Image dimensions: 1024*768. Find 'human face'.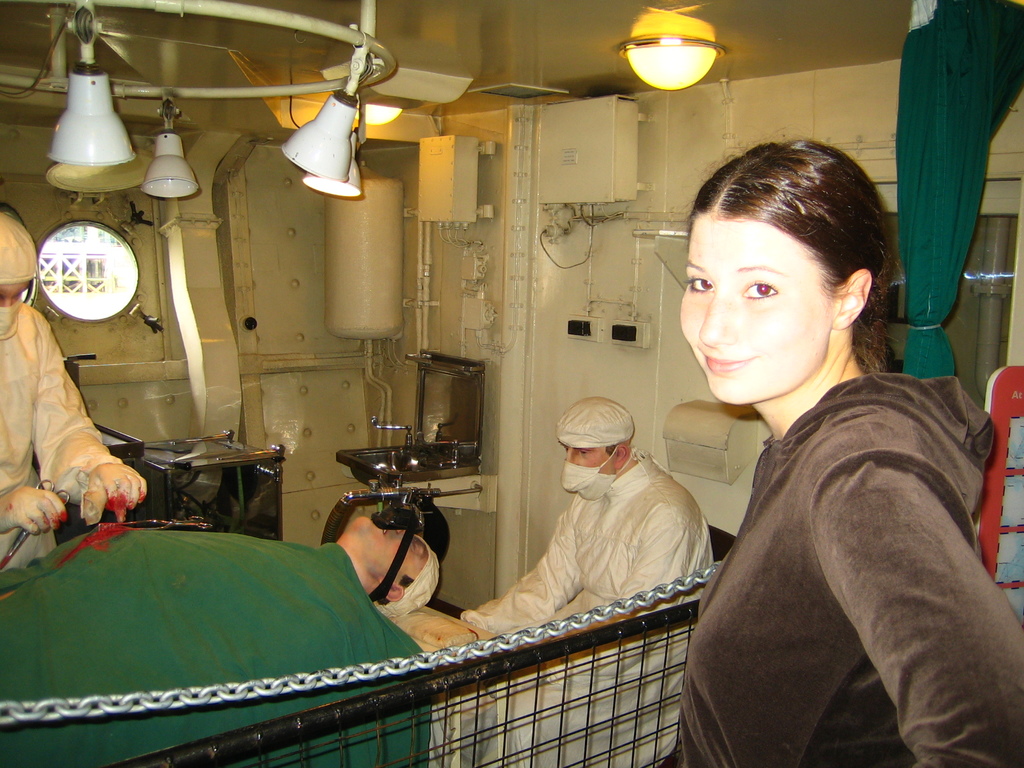
(x1=0, y1=282, x2=28, y2=333).
